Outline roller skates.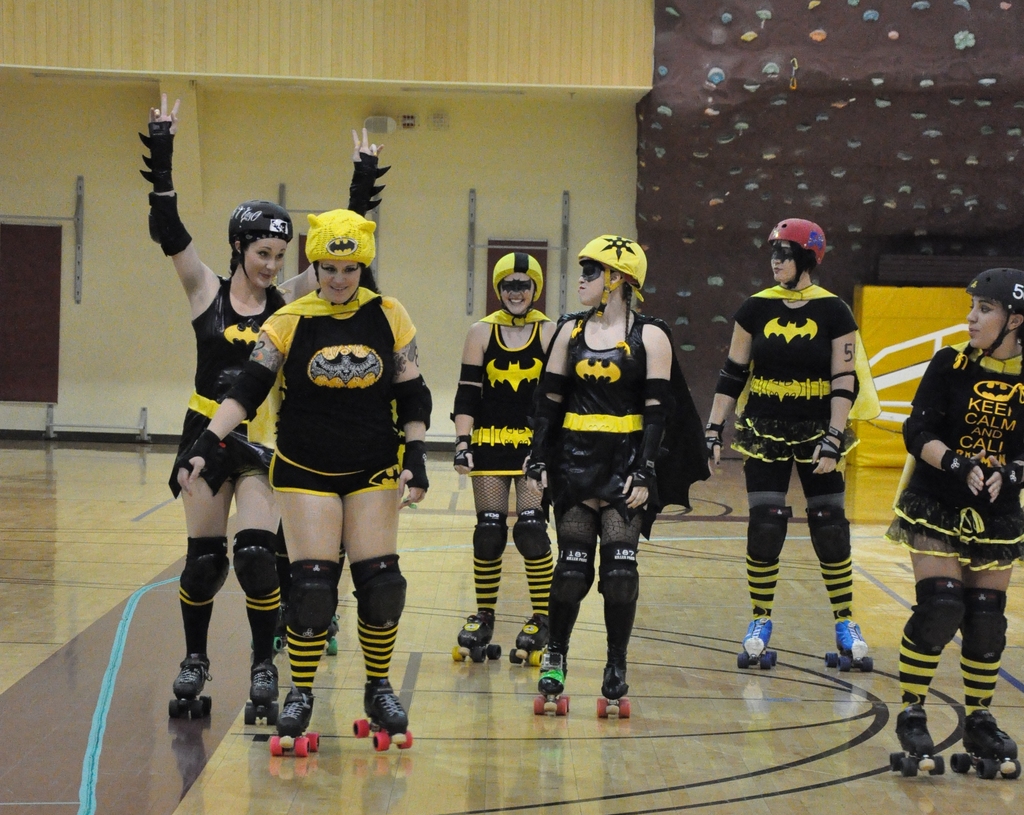
Outline: box(241, 659, 279, 722).
